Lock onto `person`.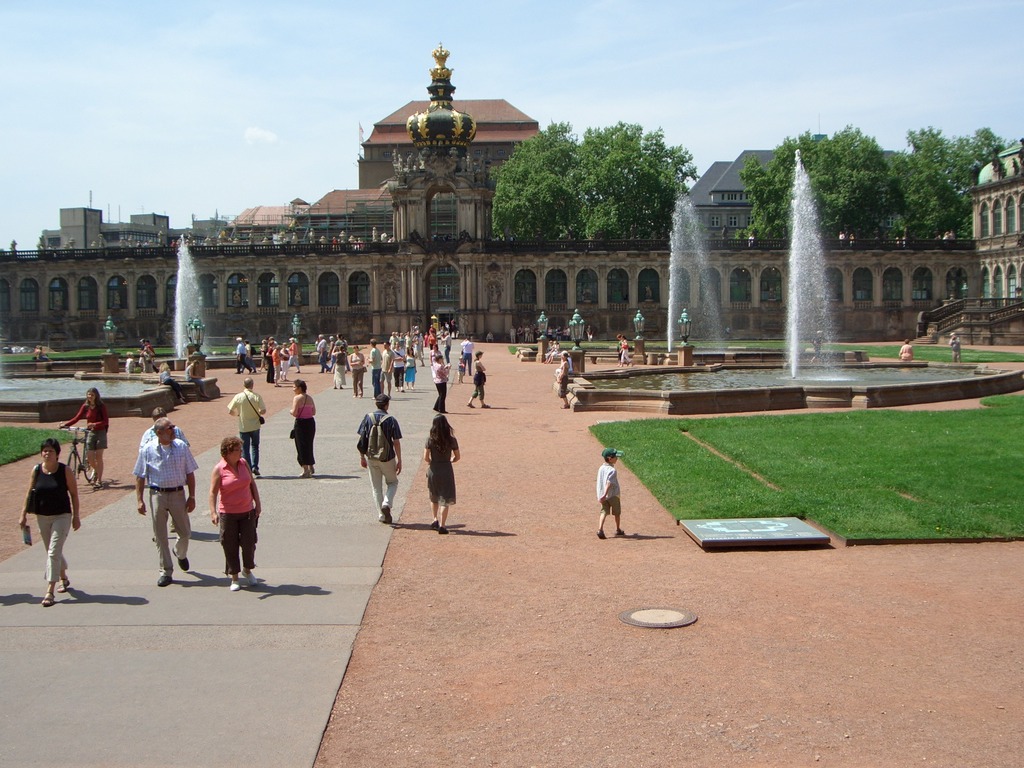
Locked: <box>351,343,363,395</box>.
